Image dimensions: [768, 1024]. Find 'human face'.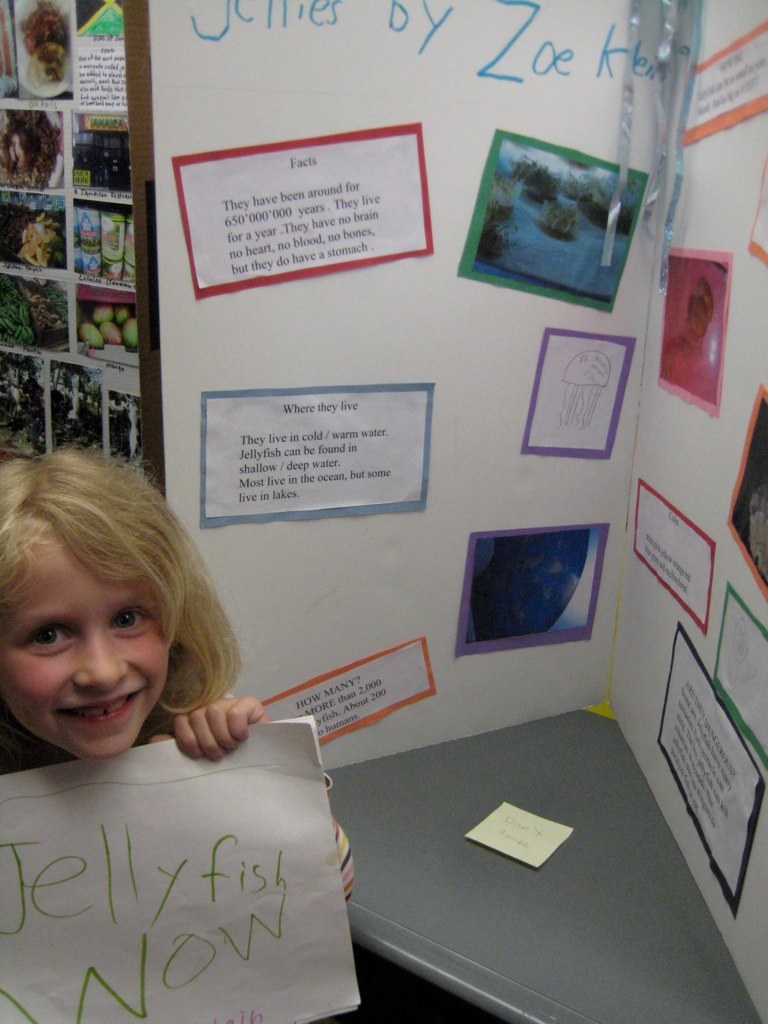
<bbox>0, 549, 185, 765</bbox>.
